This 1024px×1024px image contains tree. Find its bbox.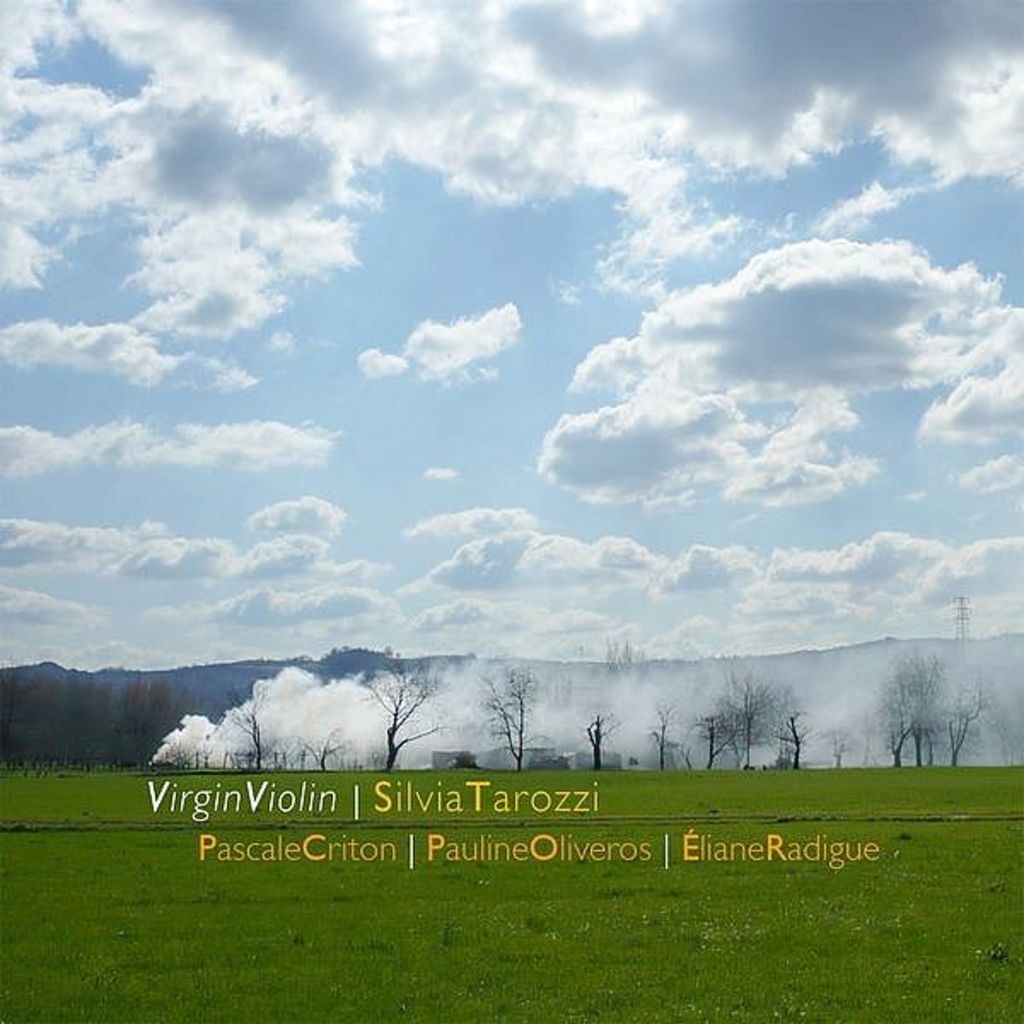
l=659, t=698, r=683, b=780.
